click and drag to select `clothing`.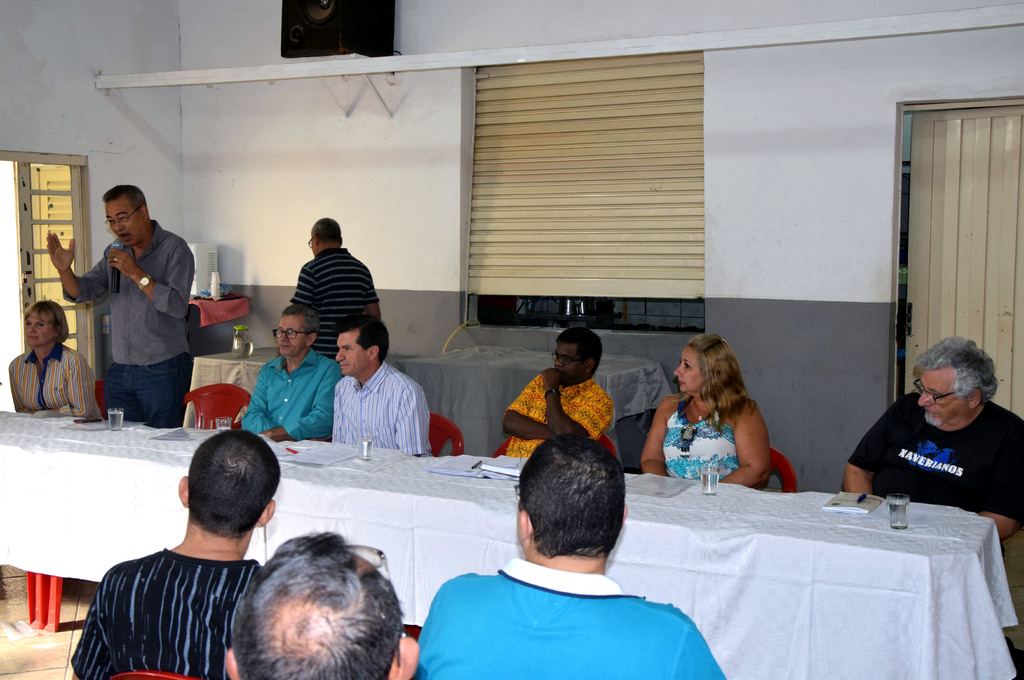
Selection: BBox(70, 546, 265, 679).
